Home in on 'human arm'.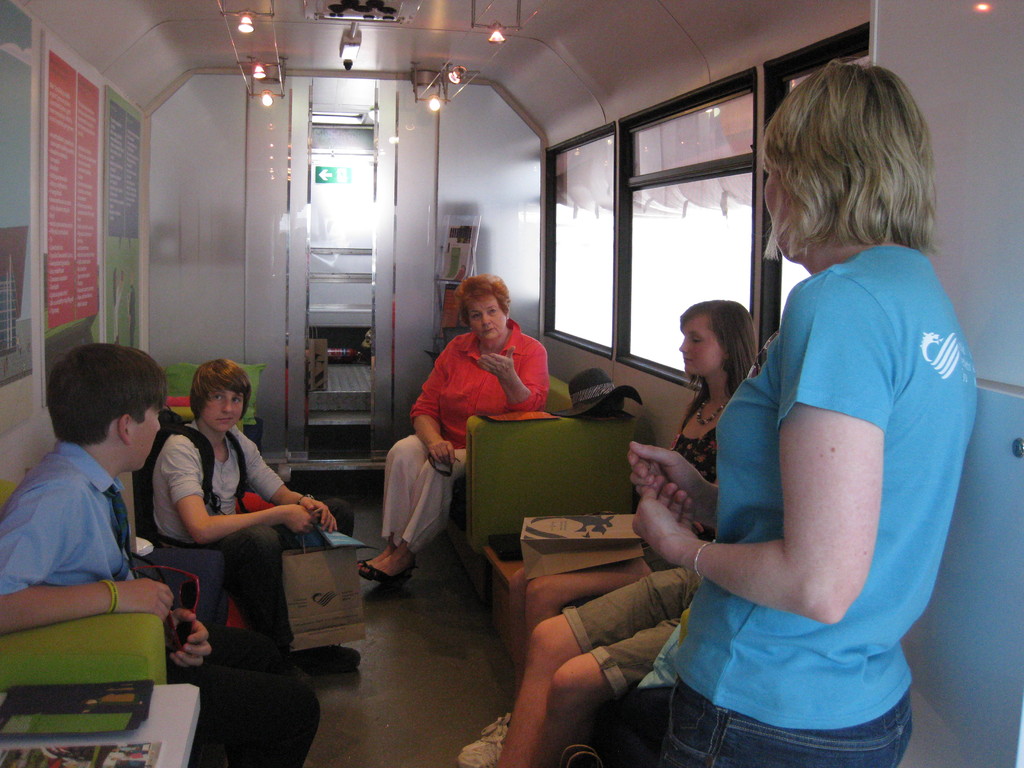
Homed in at left=163, top=445, right=320, bottom=543.
